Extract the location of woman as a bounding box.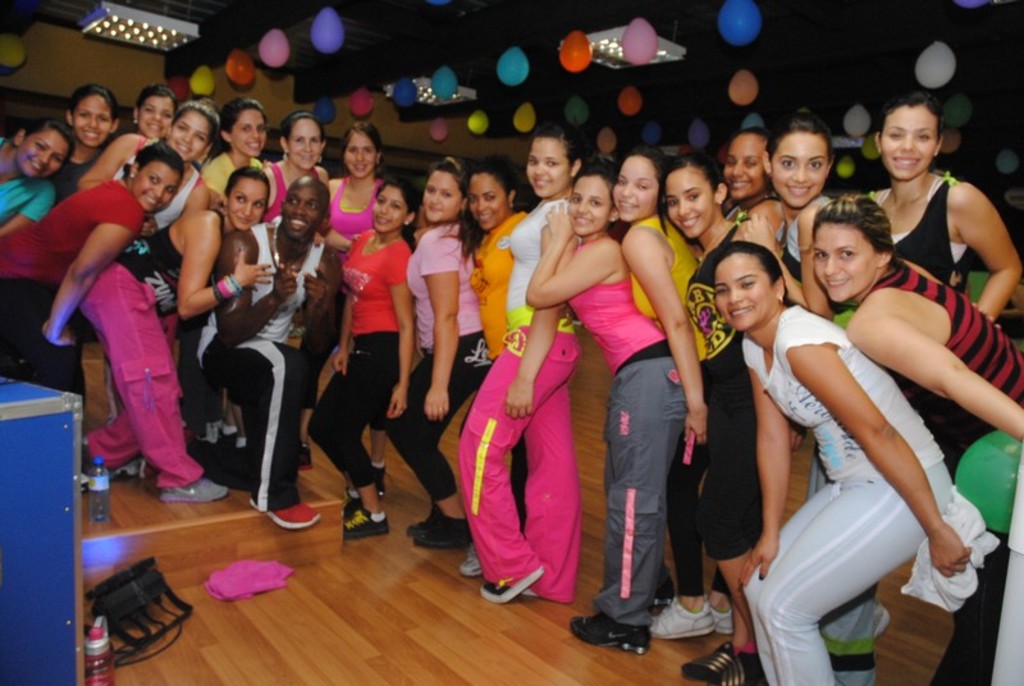
(left=454, top=165, right=530, bottom=577).
